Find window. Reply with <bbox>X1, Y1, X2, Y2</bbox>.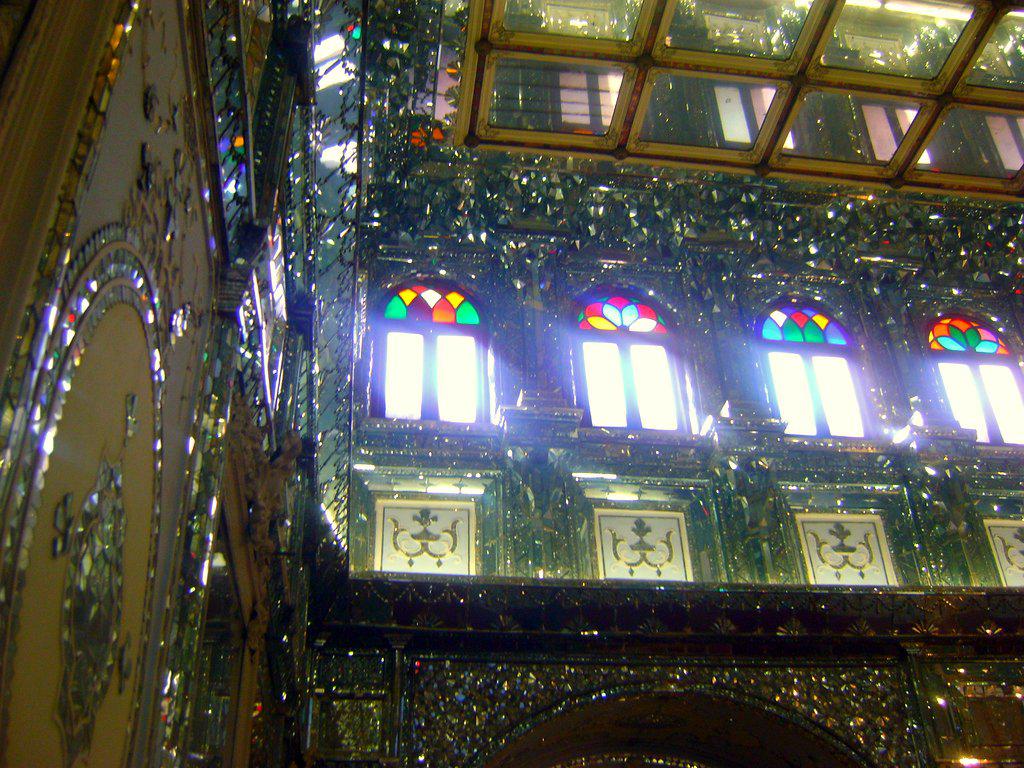
<bbox>978, 107, 1023, 182</bbox>.
